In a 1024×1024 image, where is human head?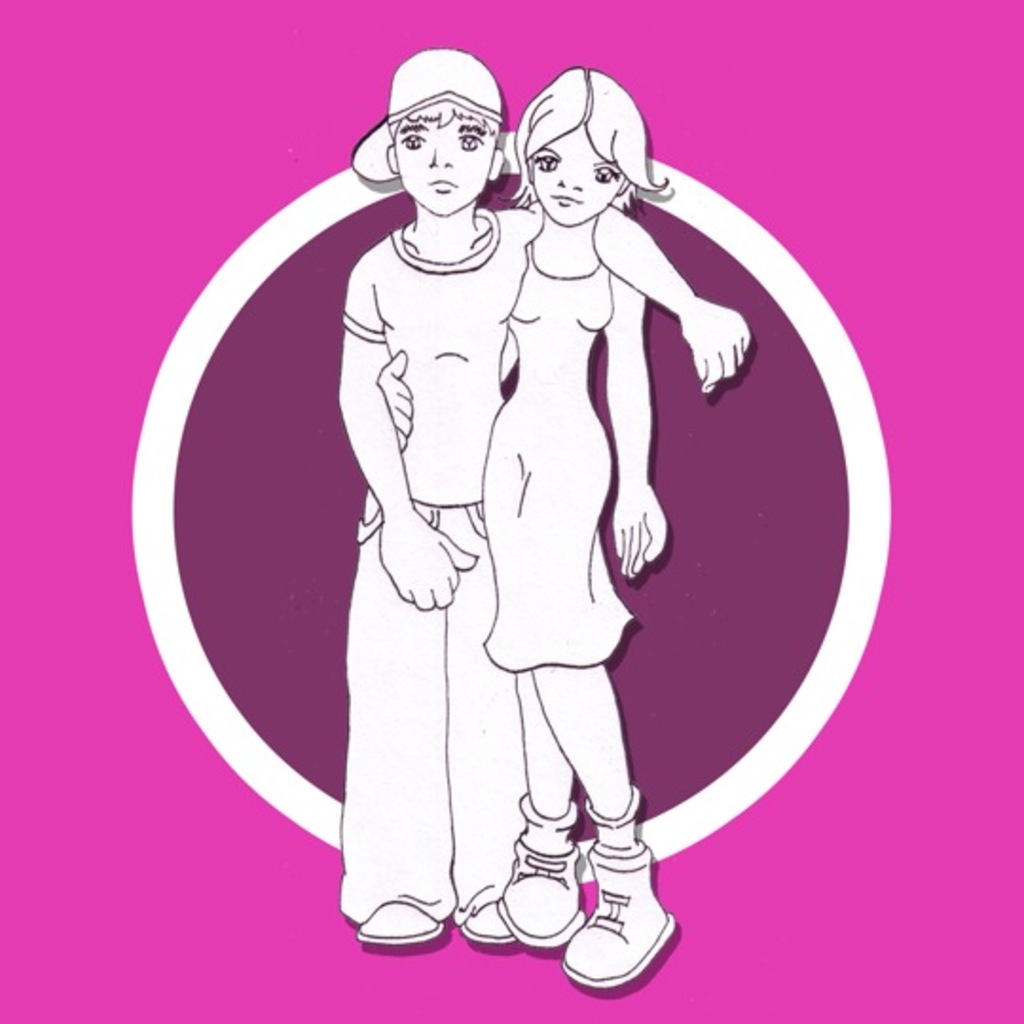
{"x1": 362, "y1": 49, "x2": 514, "y2": 239}.
